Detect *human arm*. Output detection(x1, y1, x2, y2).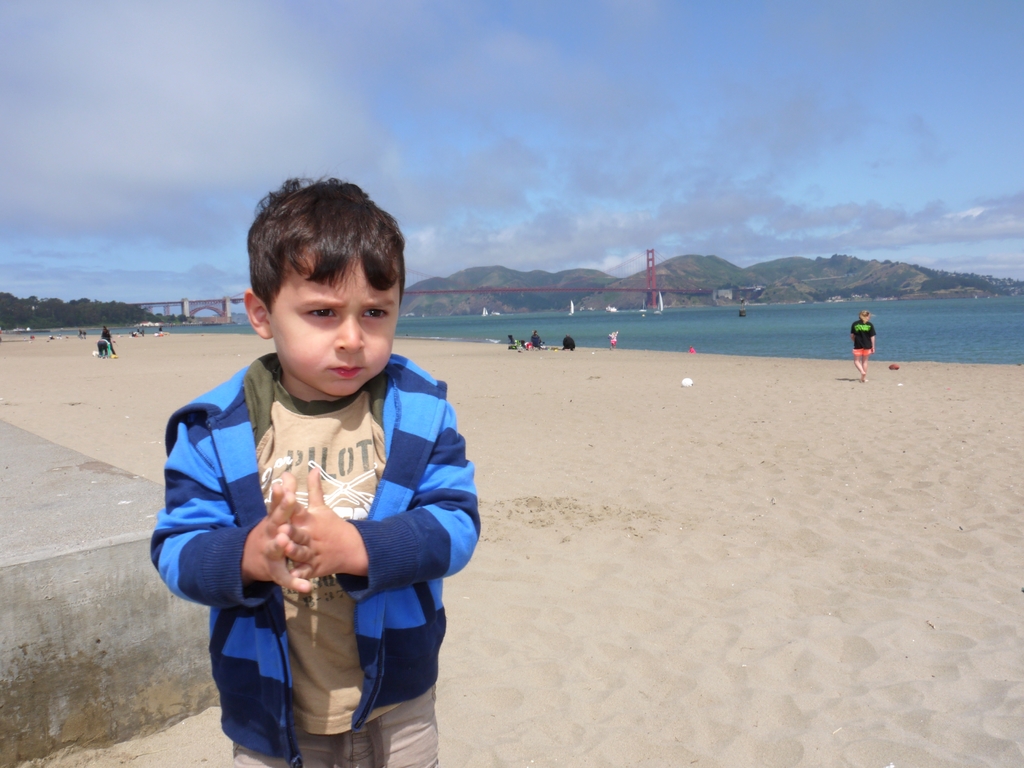
detection(868, 320, 878, 349).
